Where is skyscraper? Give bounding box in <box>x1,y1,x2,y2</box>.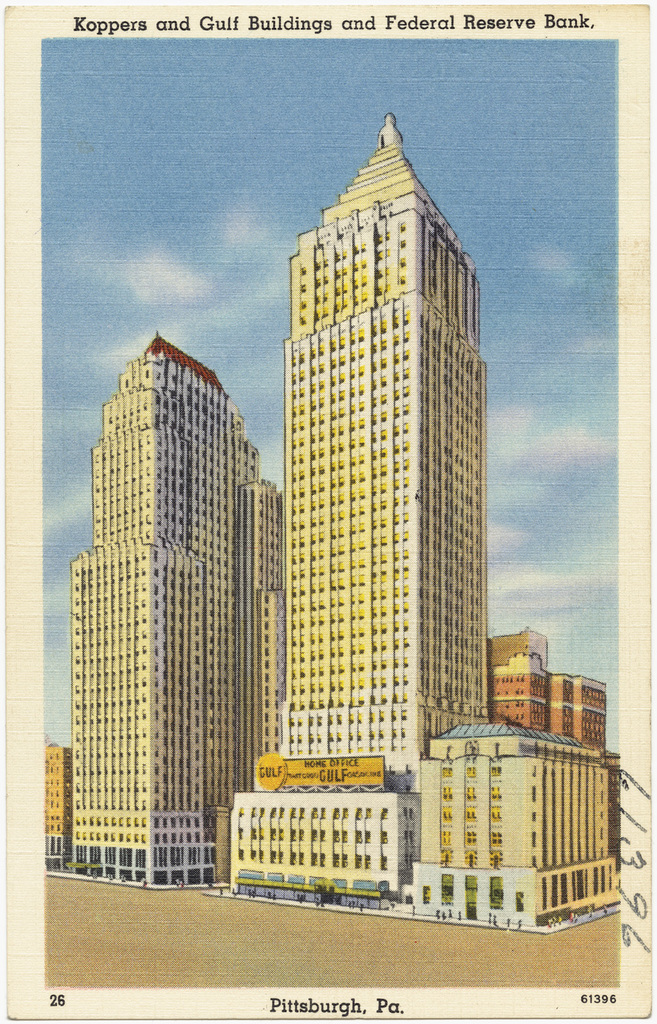
<box>291,102,656,922</box>.
